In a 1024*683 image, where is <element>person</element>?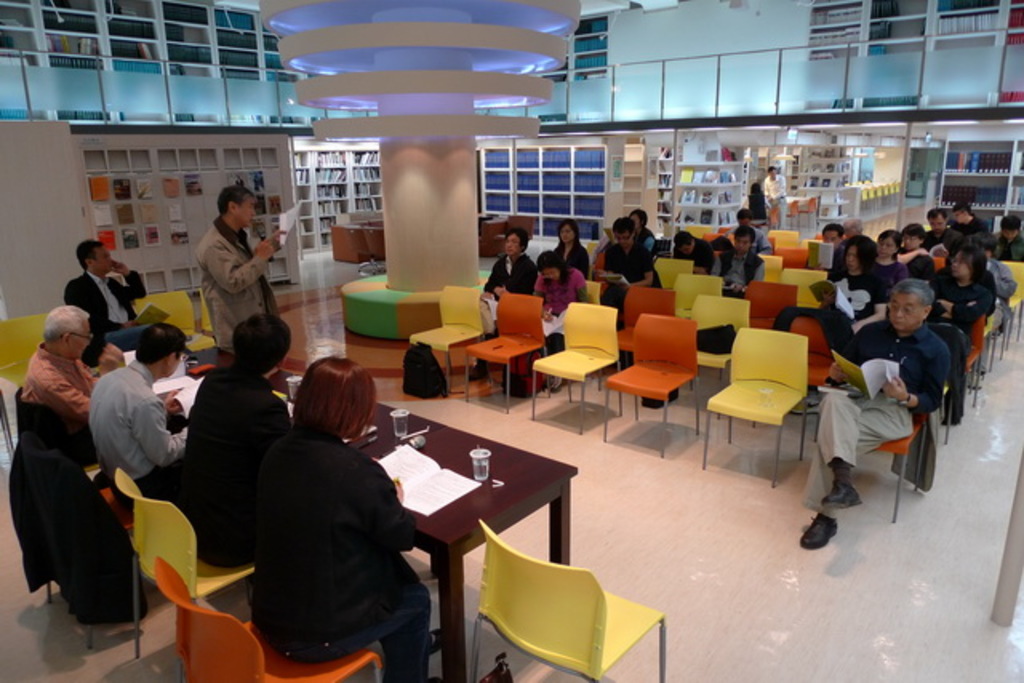
899/222/926/267.
